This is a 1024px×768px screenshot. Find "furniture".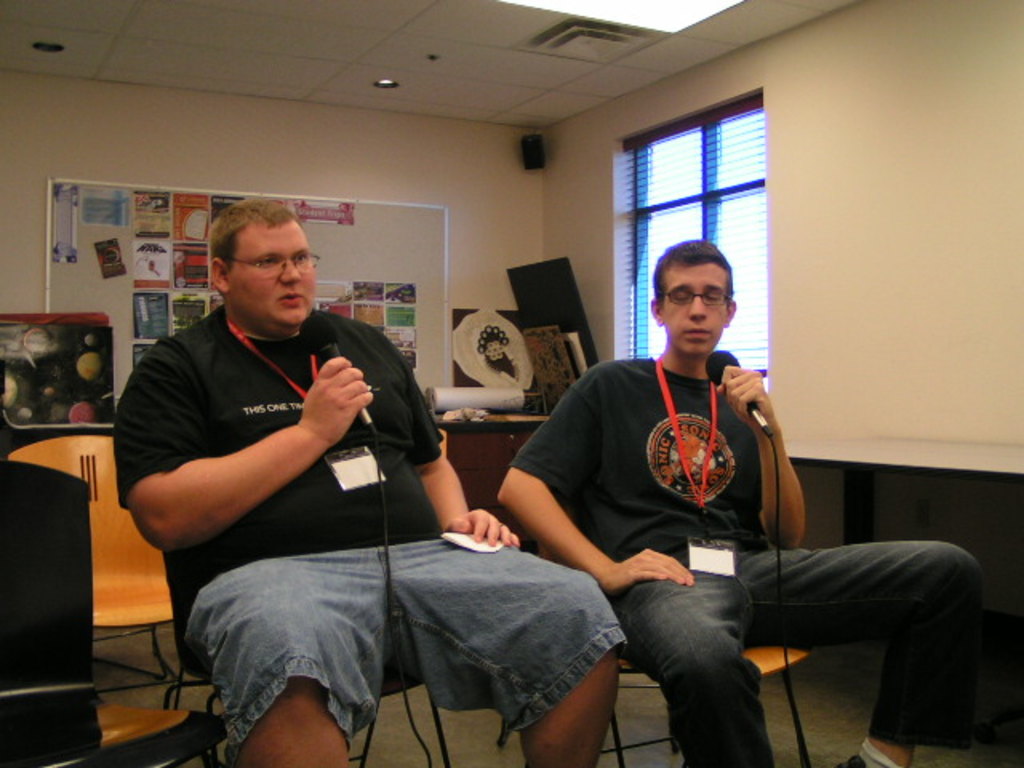
Bounding box: 0/458/230/766.
